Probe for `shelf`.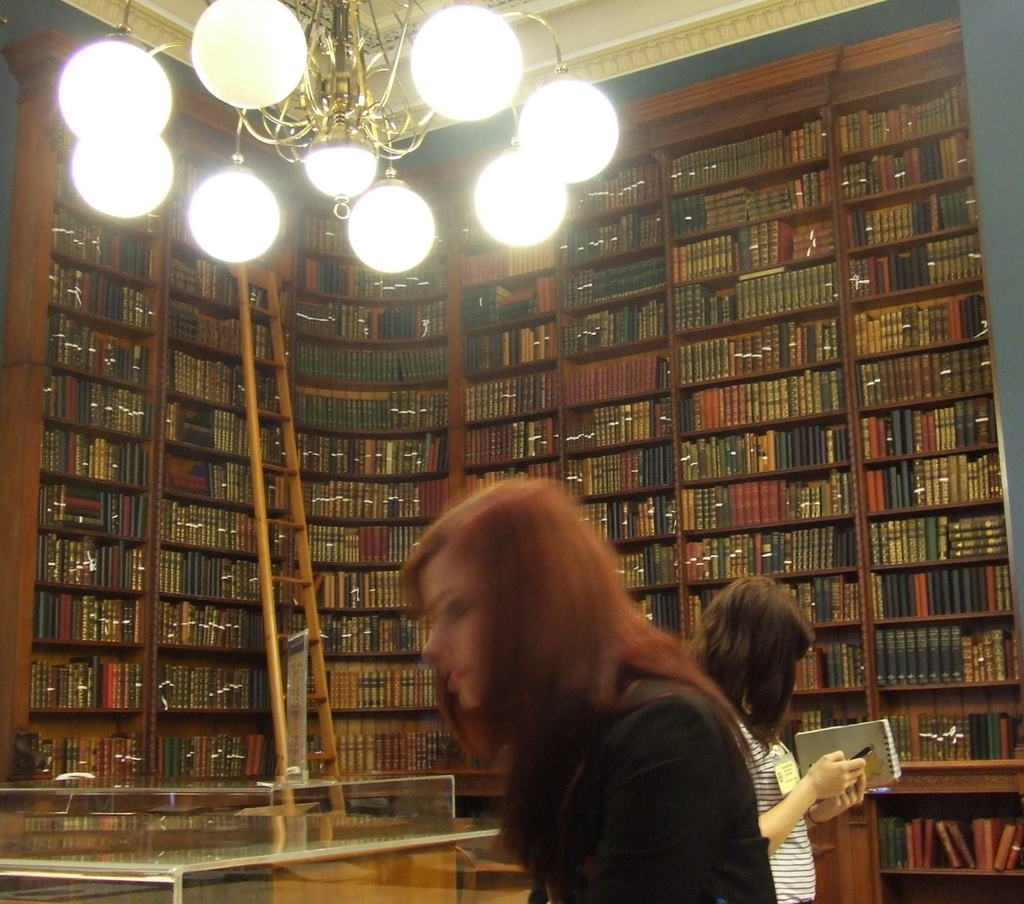
Probe result: left=274, top=605, right=302, bottom=637.
